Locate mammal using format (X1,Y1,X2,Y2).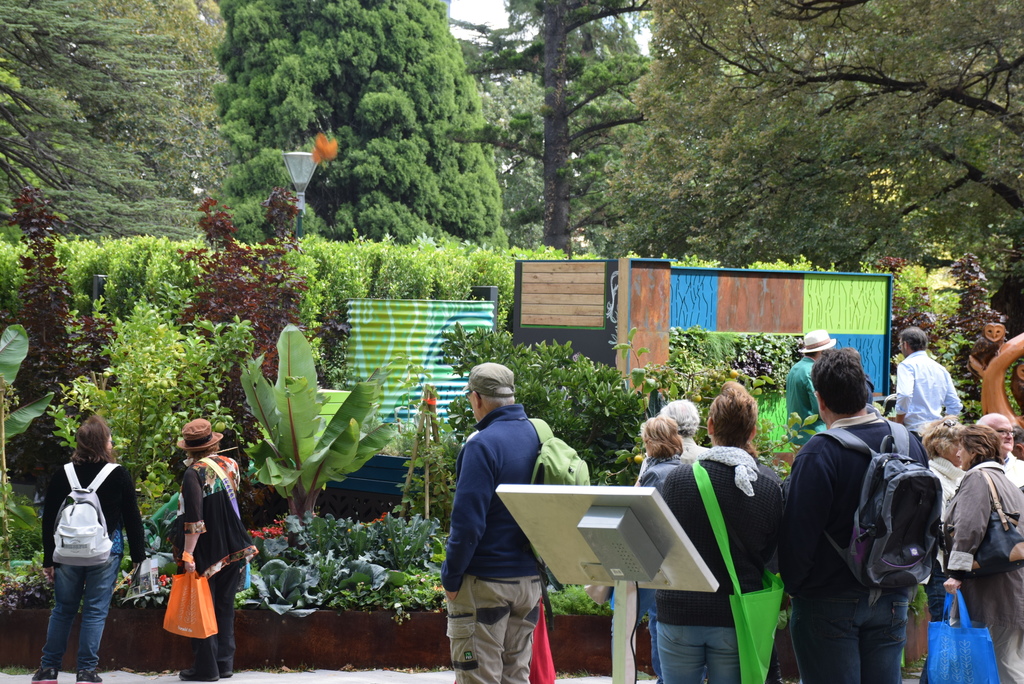
(976,411,1023,488).
